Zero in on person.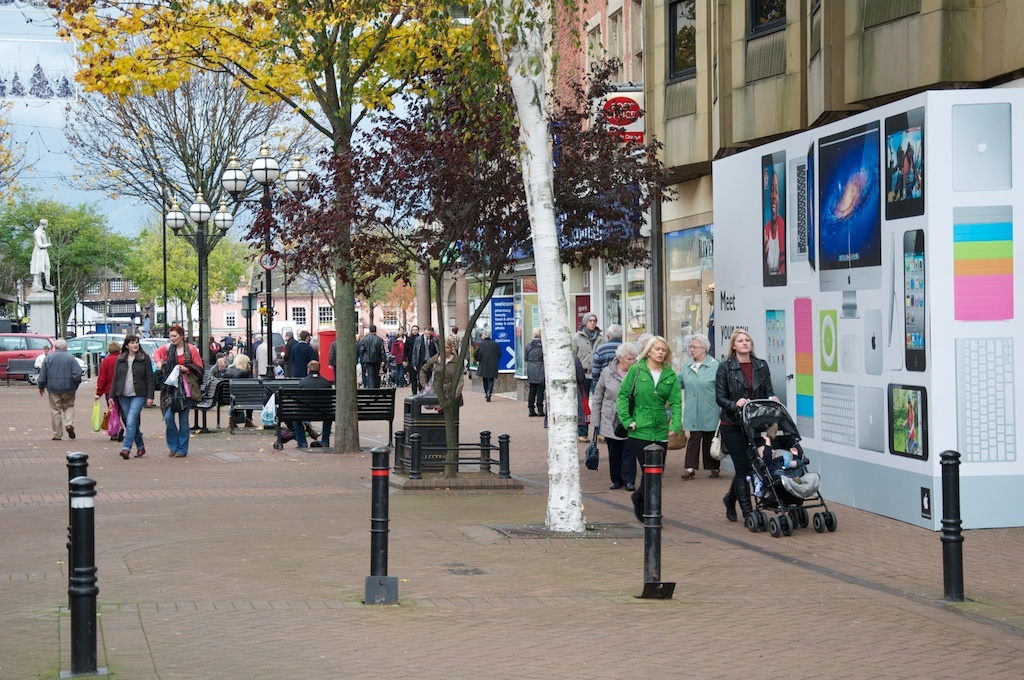
Zeroed in: 281/331/316/379.
